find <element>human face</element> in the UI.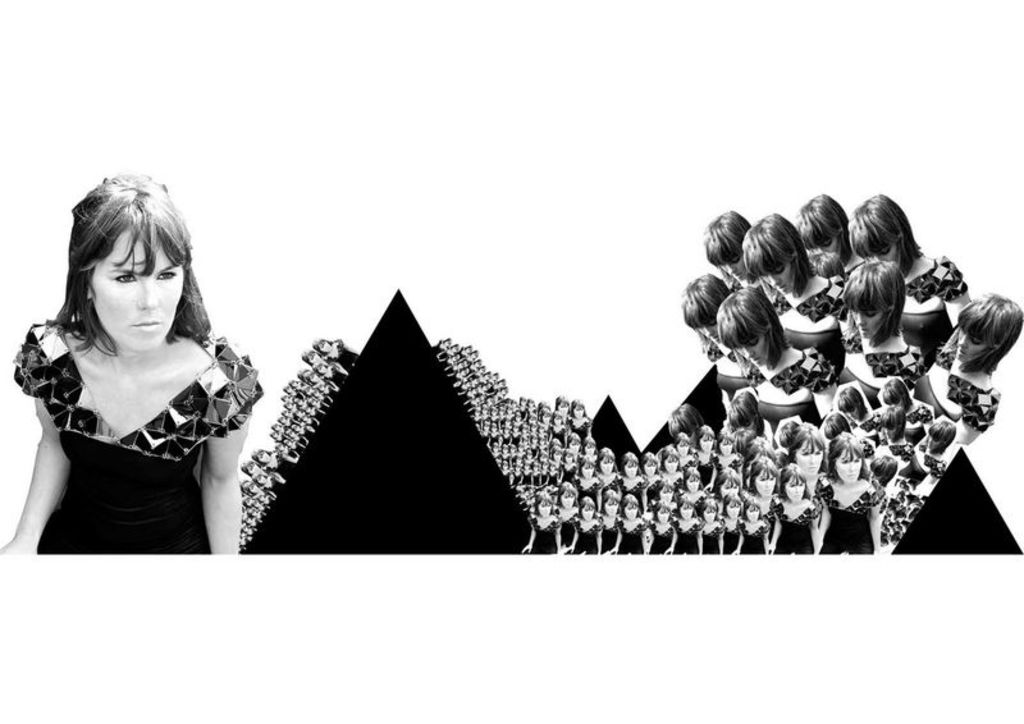
UI element at select_region(763, 262, 795, 295).
